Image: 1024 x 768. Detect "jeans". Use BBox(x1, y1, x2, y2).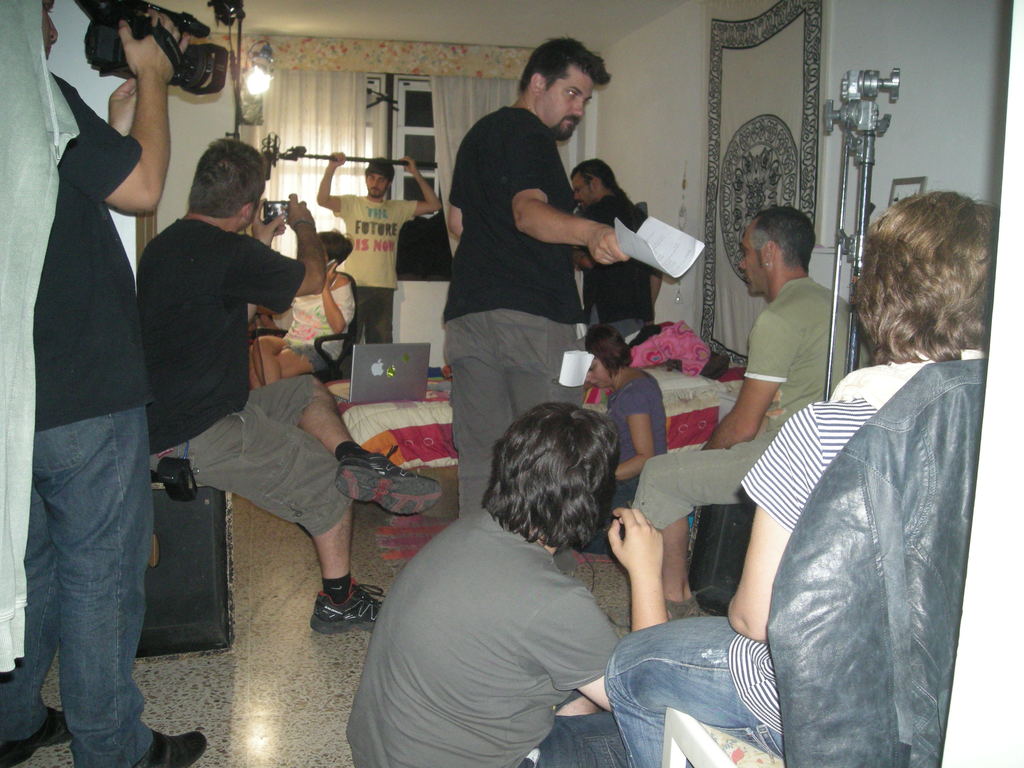
BBox(524, 710, 636, 767).
